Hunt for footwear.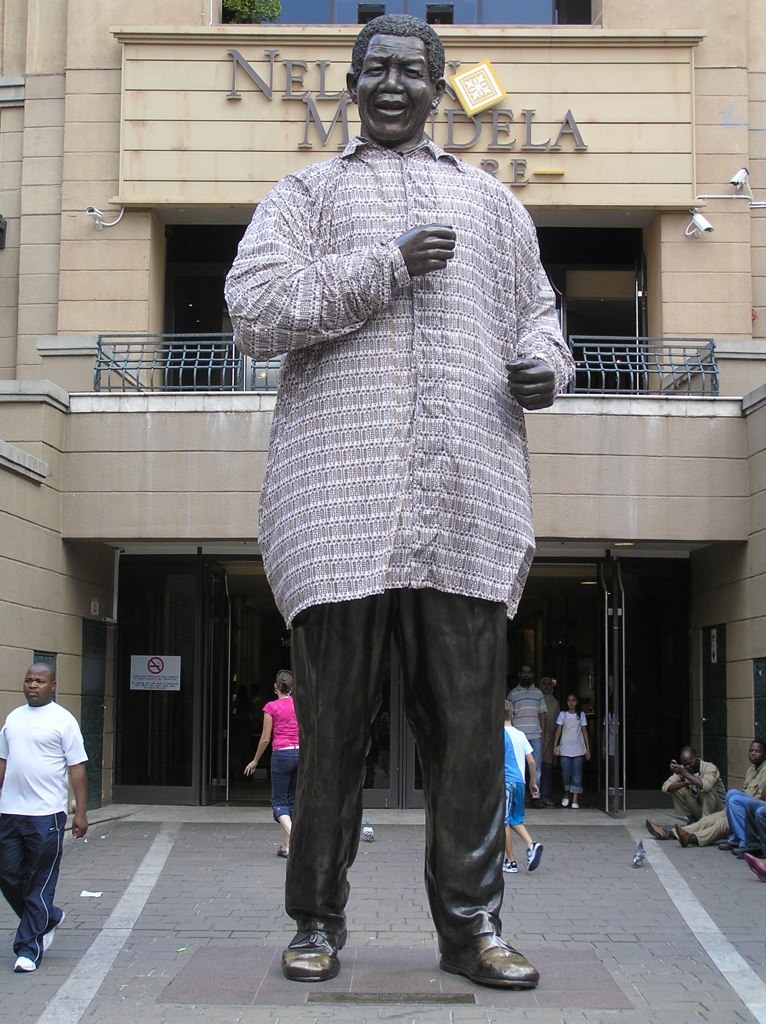
Hunted down at BBox(269, 918, 351, 991).
